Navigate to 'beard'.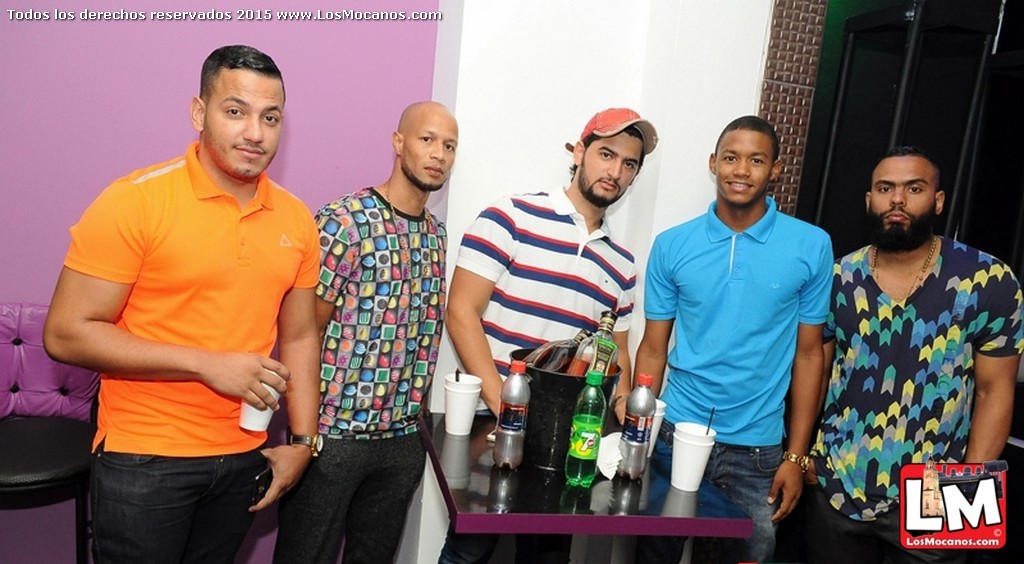
Navigation target: [x1=578, y1=161, x2=628, y2=209].
